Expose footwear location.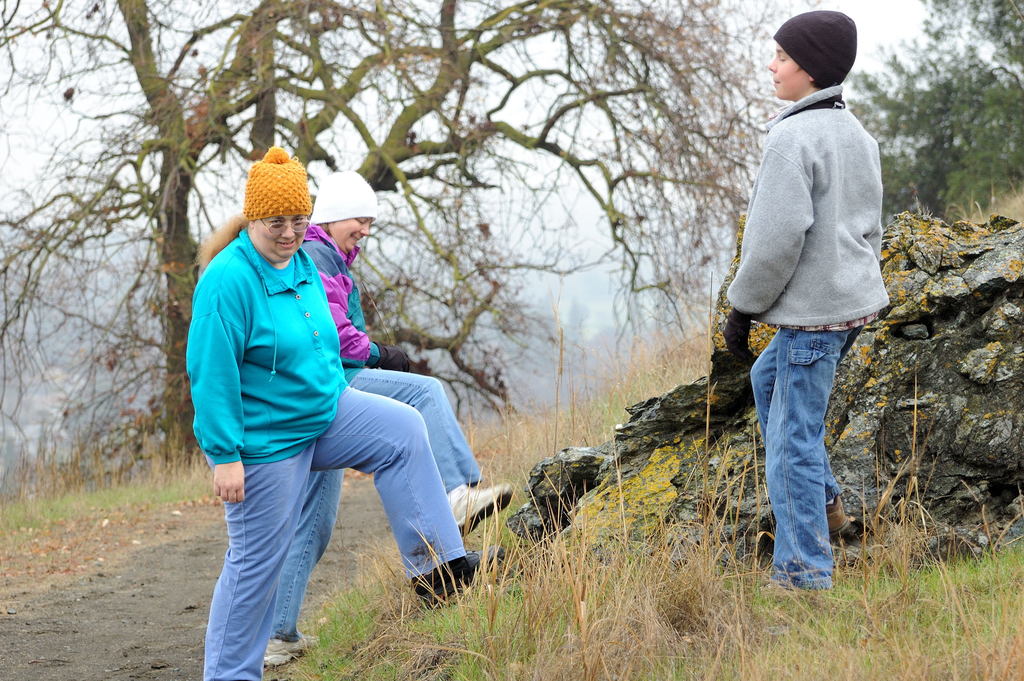
Exposed at <box>438,482,516,540</box>.
